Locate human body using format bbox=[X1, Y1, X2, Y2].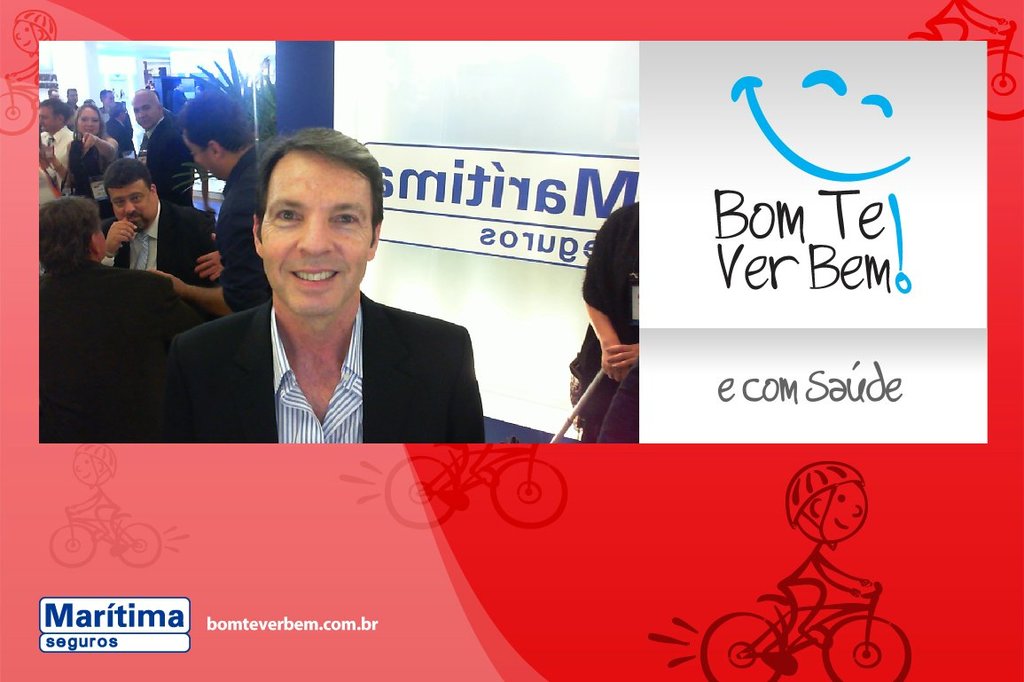
bbox=[140, 113, 200, 200].
